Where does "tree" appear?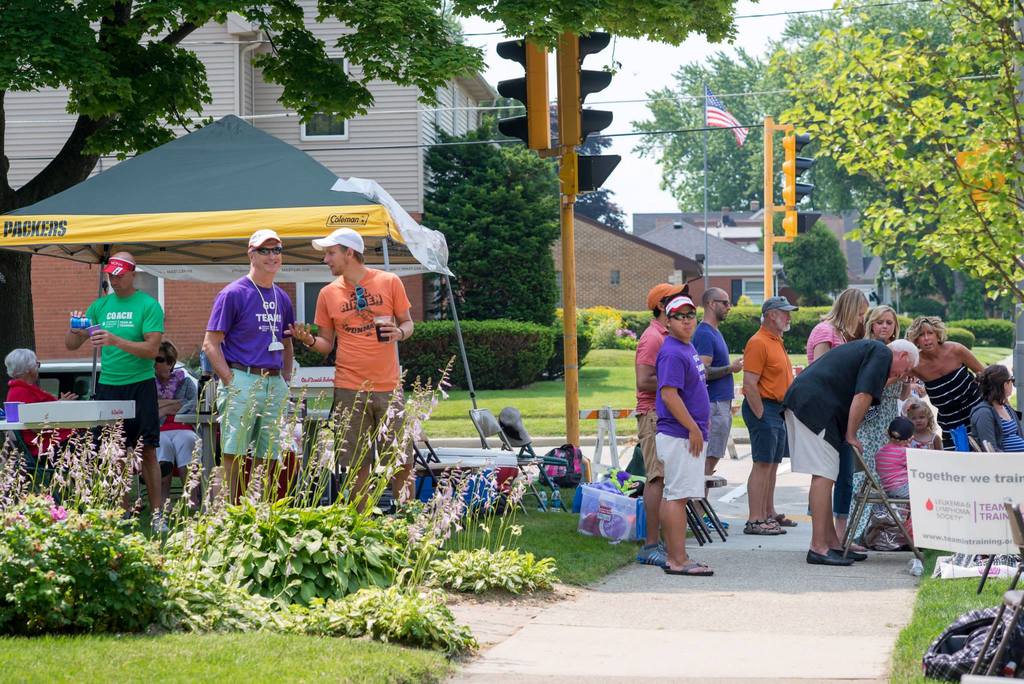
Appears at [left=0, top=0, right=740, bottom=457].
